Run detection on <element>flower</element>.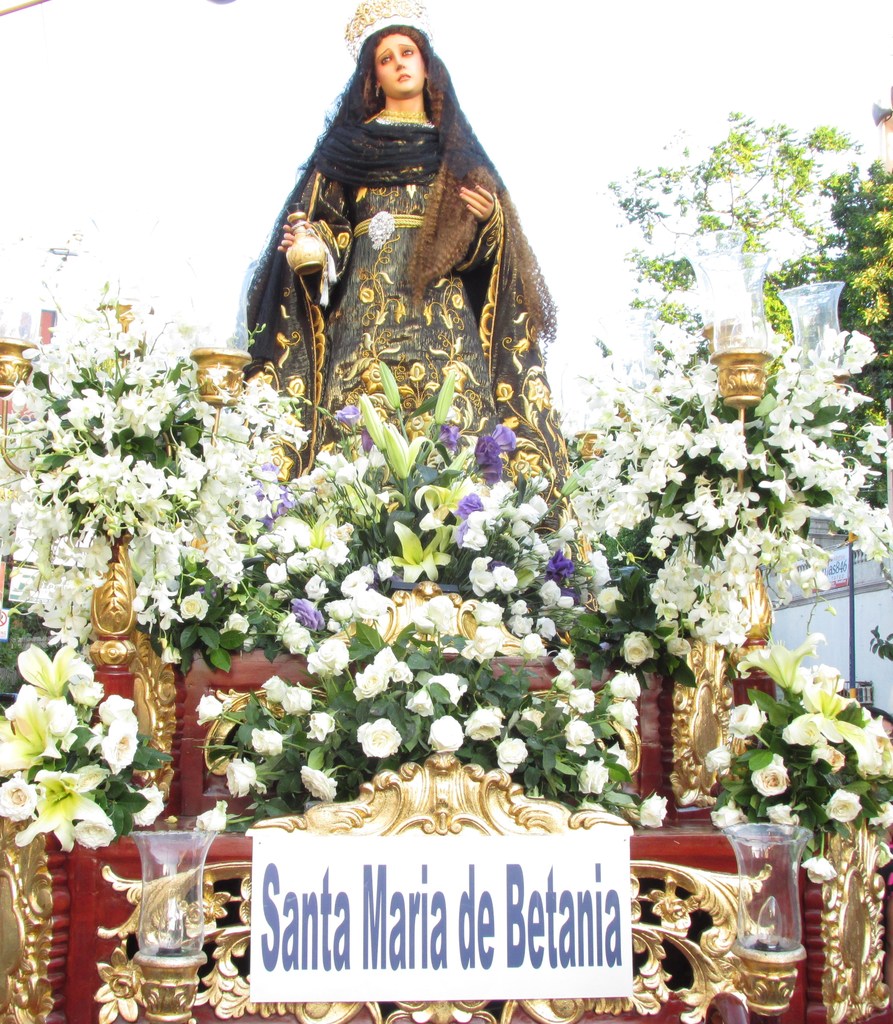
Result: (x1=741, y1=634, x2=819, y2=696).
